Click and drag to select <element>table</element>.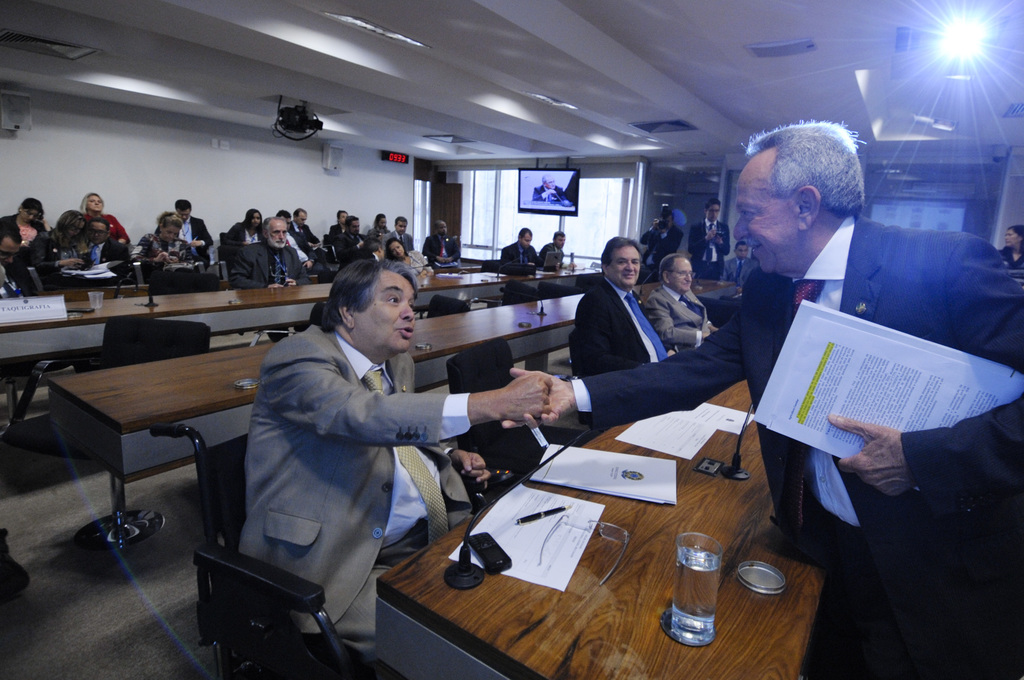
Selection: select_region(372, 384, 836, 679).
